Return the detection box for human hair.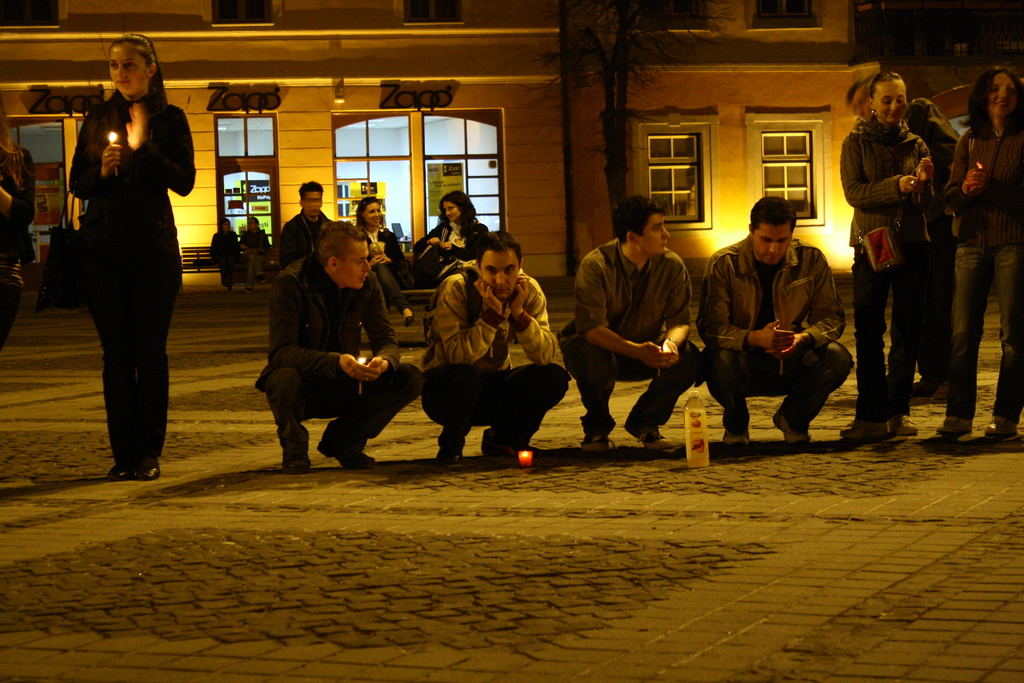
(x1=604, y1=192, x2=670, y2=246).
